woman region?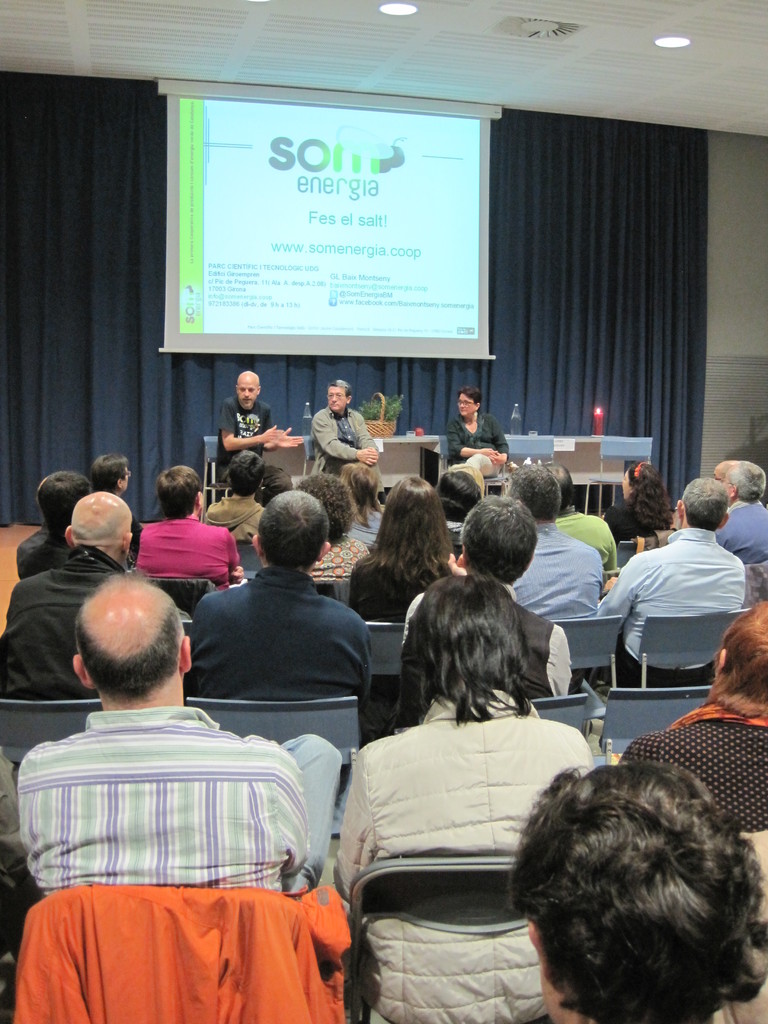
x1=612, y1=595, x2=767, y2=943
